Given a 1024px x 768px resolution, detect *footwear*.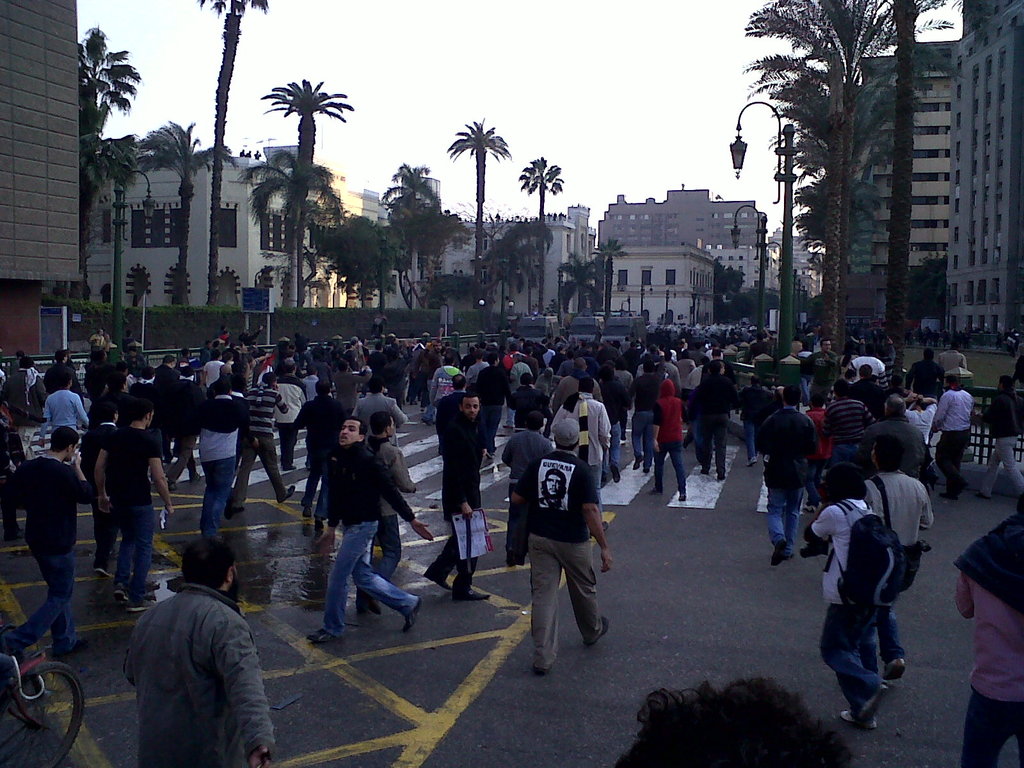
[585, 611, 612, 651].
